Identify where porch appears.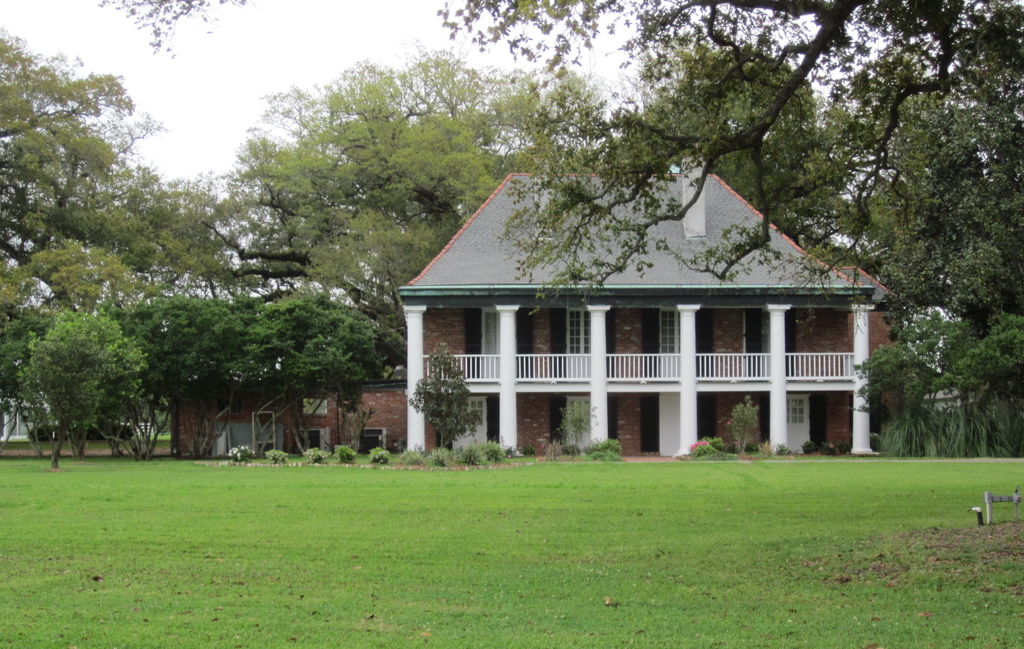
Appears at crop(422, 348, 858, 385).
